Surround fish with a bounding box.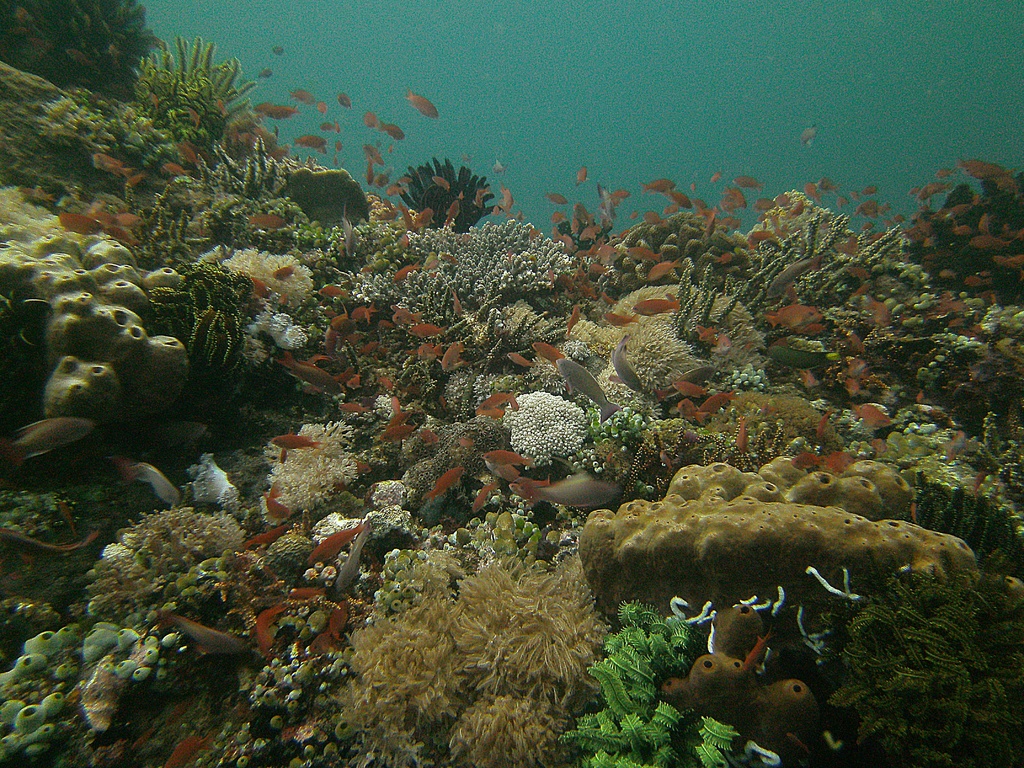
721:196:731:216.
